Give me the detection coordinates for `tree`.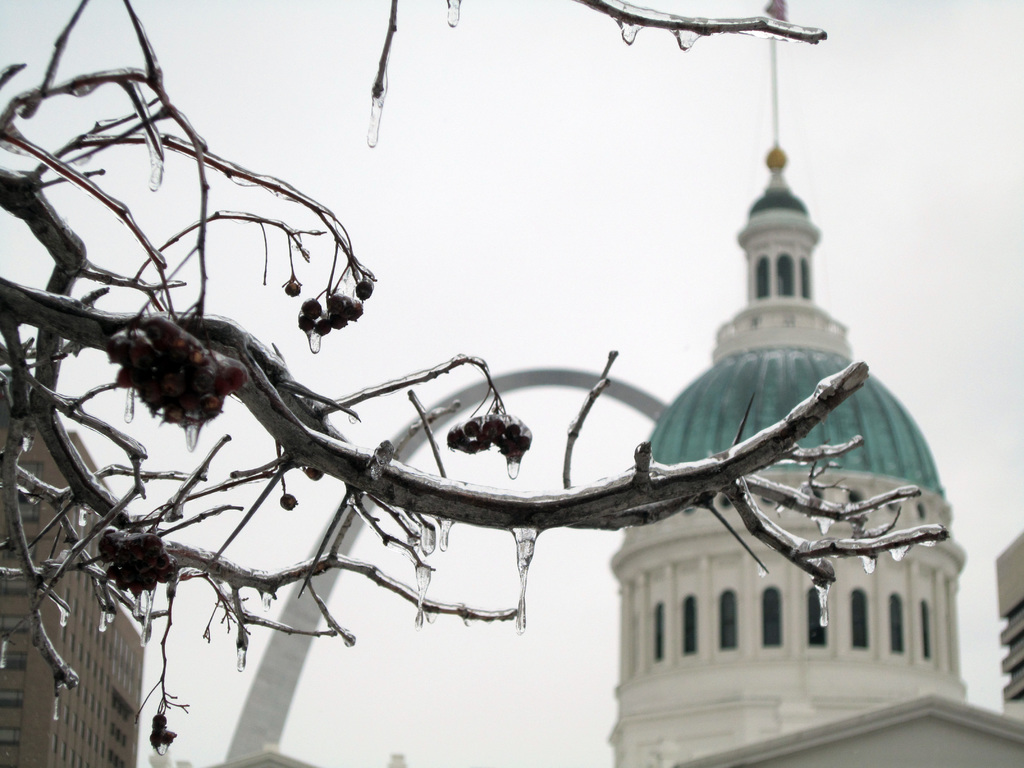
<bbox>0, 0, 945, 755</bbox>.
